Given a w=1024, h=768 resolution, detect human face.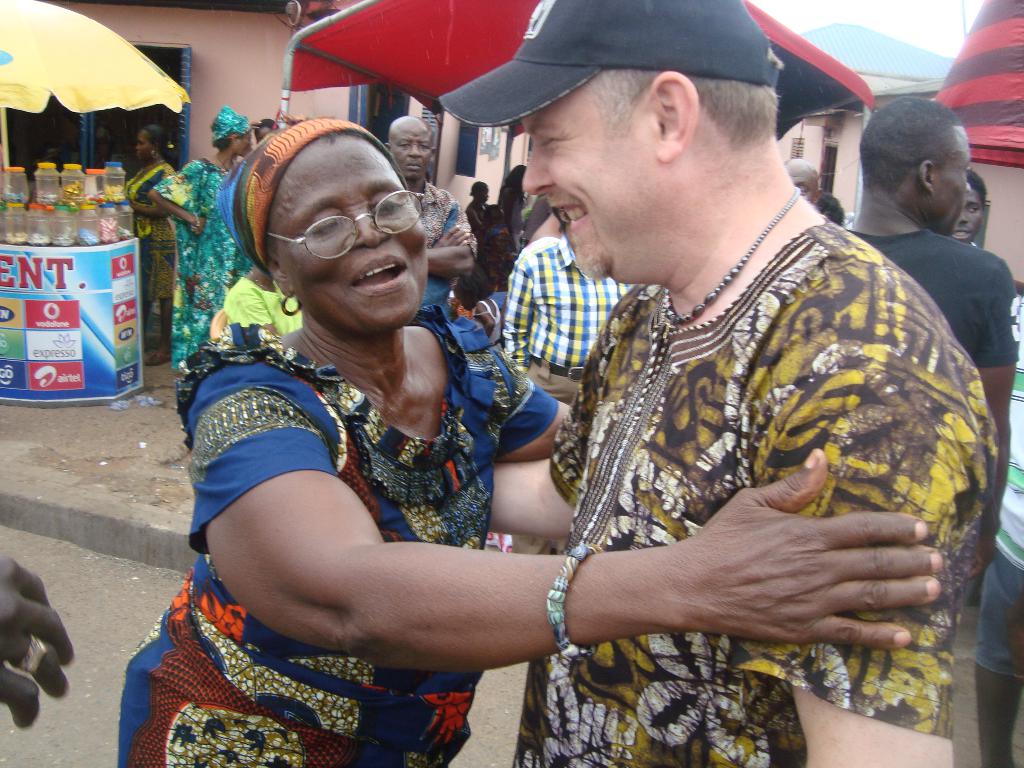
Rect(276, 134, 426, 333).
